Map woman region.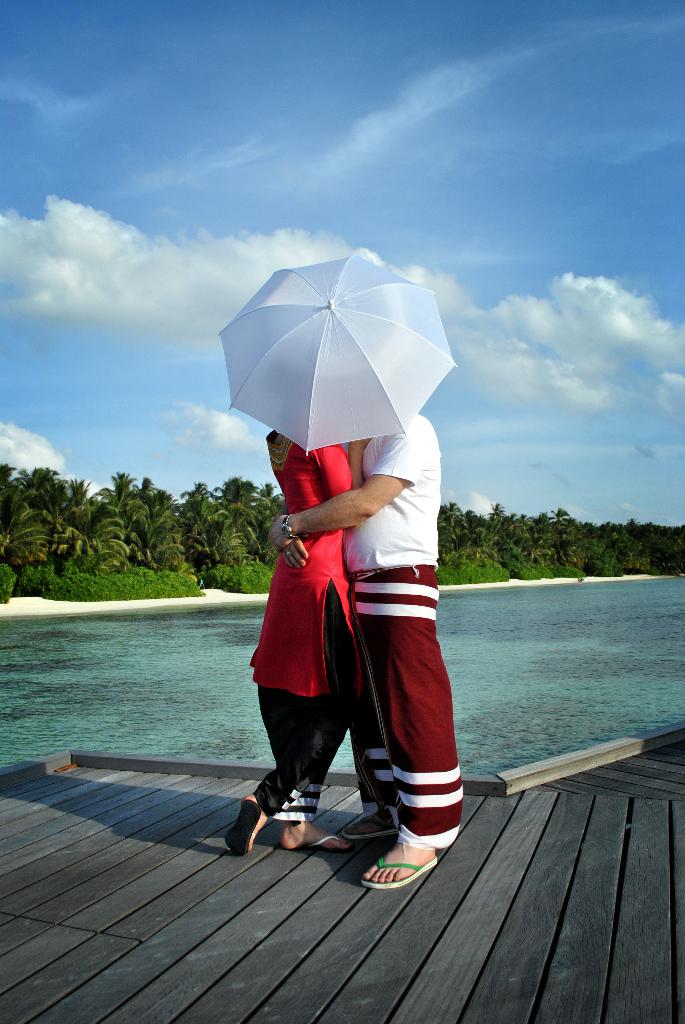
Mapped to left=242, top=430, right=371, bottom=858.
